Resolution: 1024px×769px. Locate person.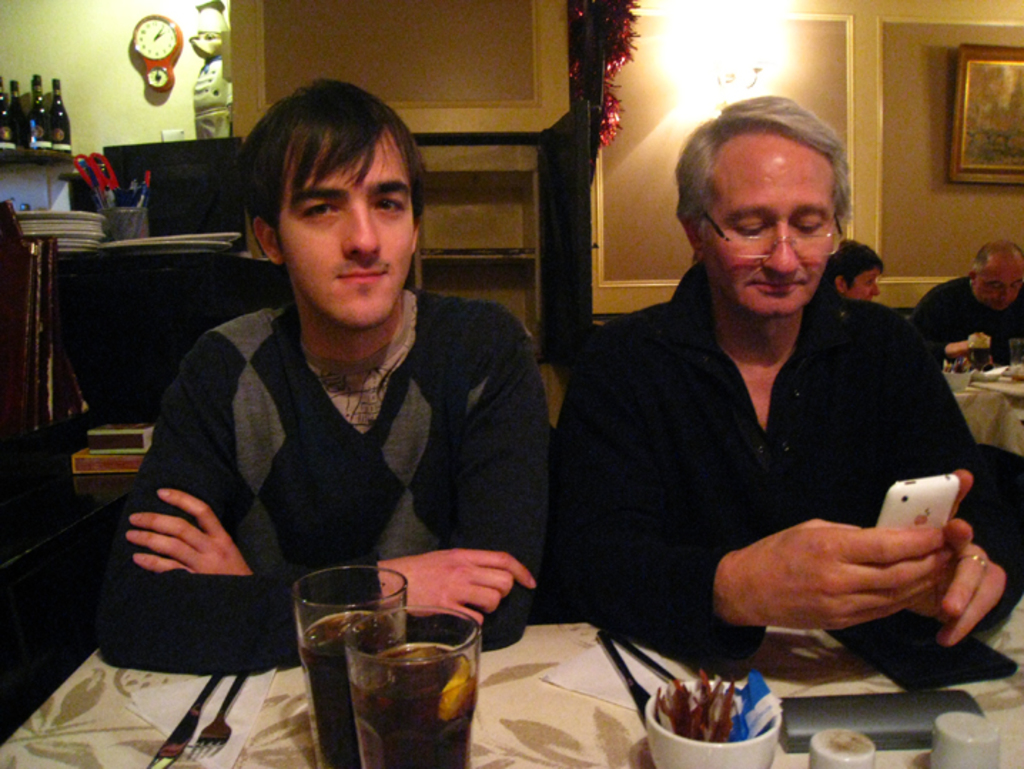
913,231,1021,372.
